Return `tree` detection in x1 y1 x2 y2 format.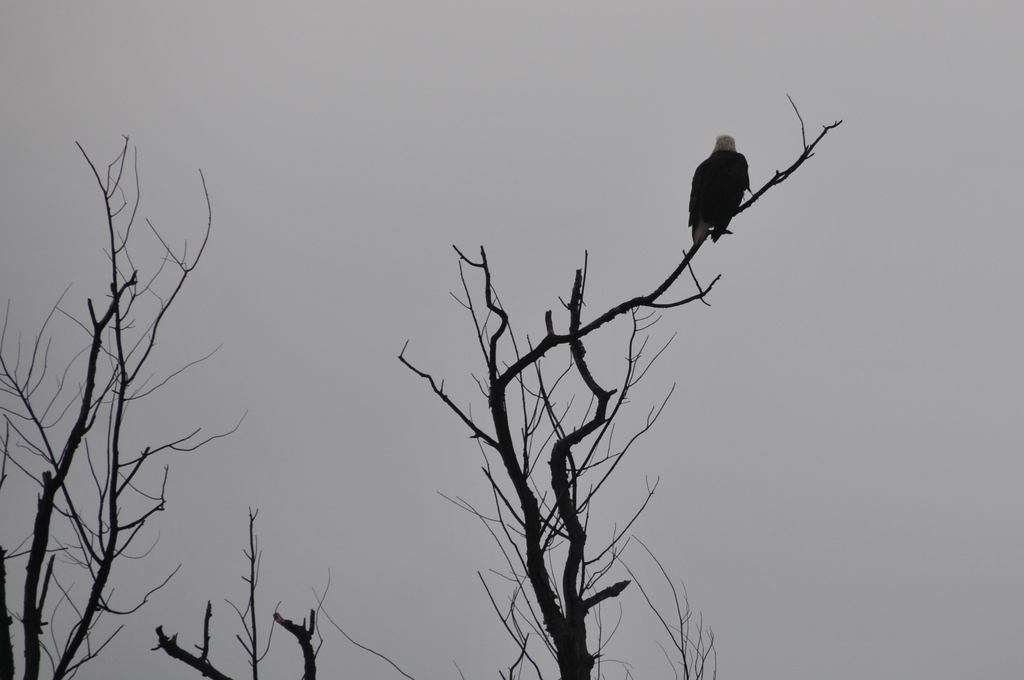
151 117 847 679.
